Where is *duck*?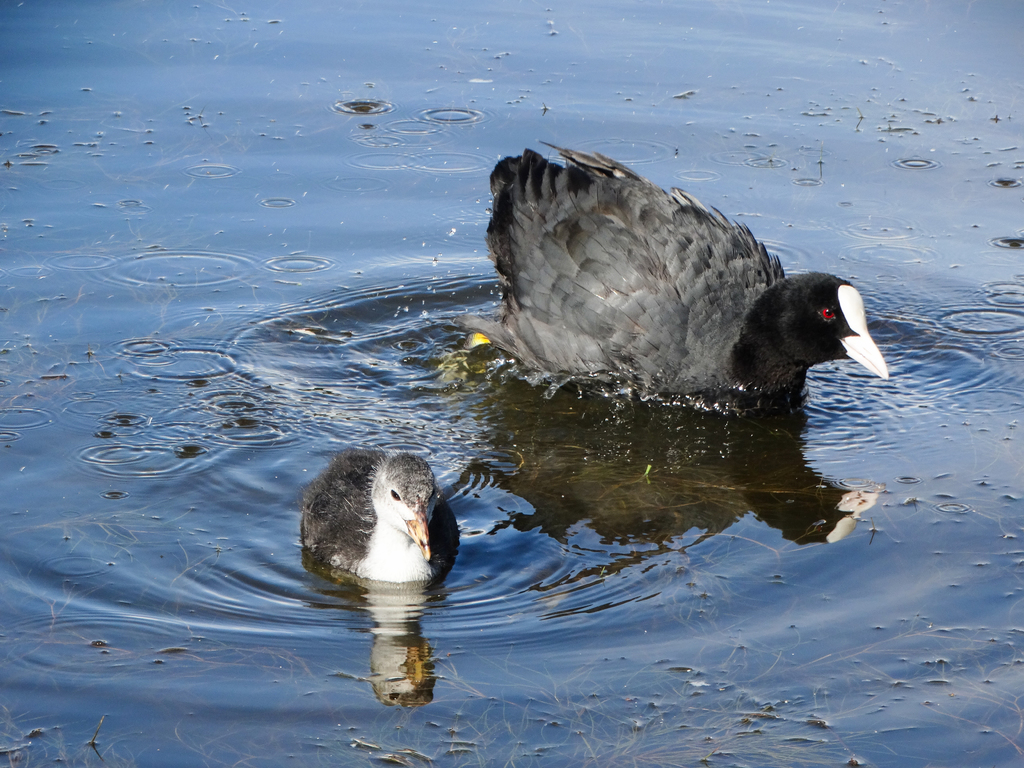
(299,447,470,600).
